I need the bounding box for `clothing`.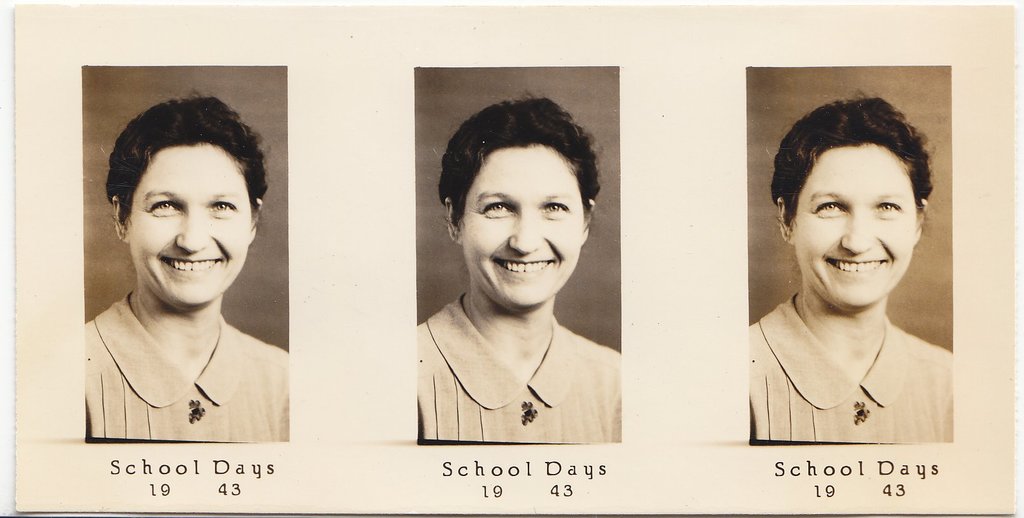
Here it is: {"left": 408, "top": 283, "right": 634, "bottom": 447}.
